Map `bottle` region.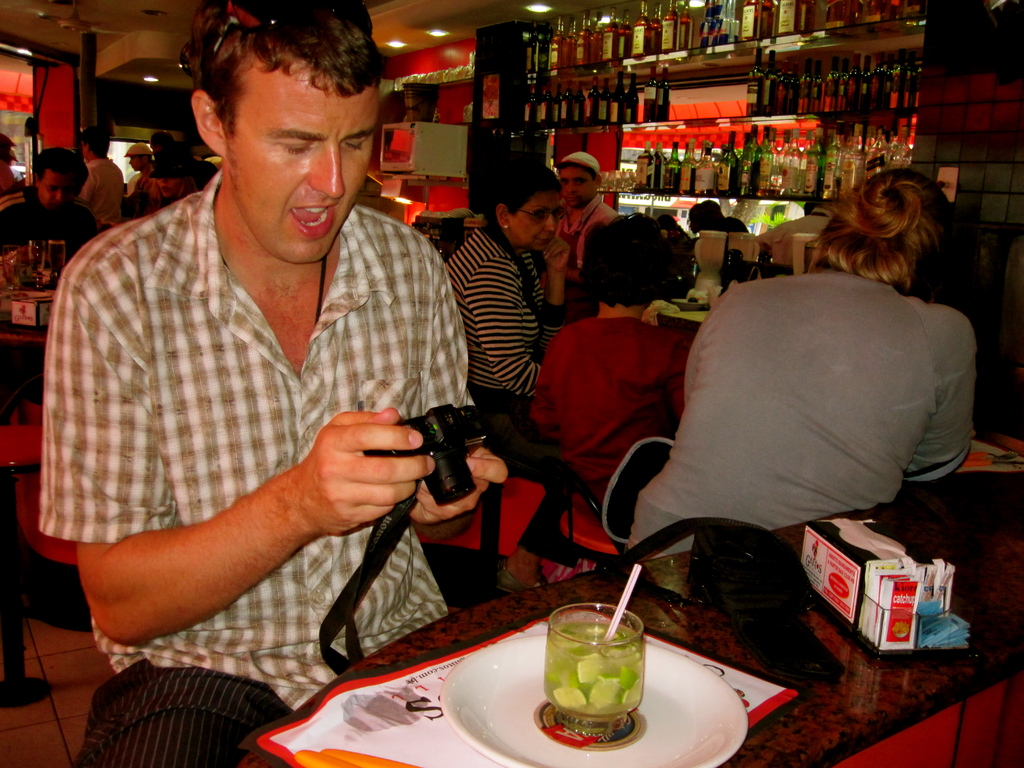
Mapped to x1=692, y1=138, x2=716, y2=195.
